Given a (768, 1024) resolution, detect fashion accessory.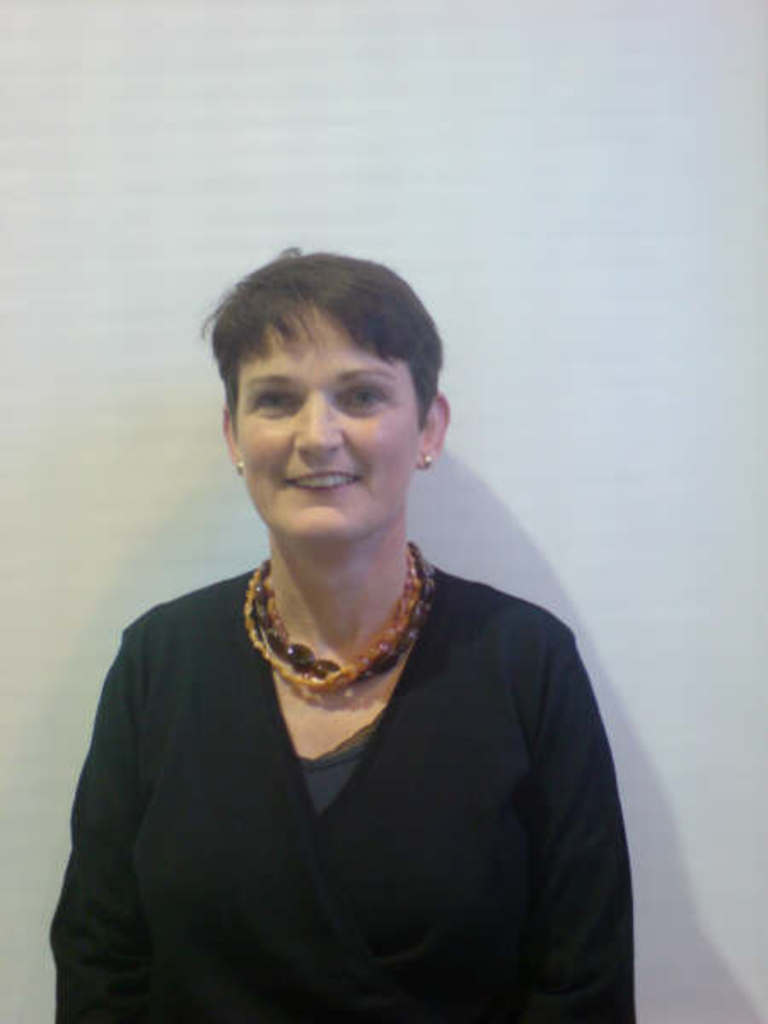
x1=422 y1=445 x2=430 y2=471.
